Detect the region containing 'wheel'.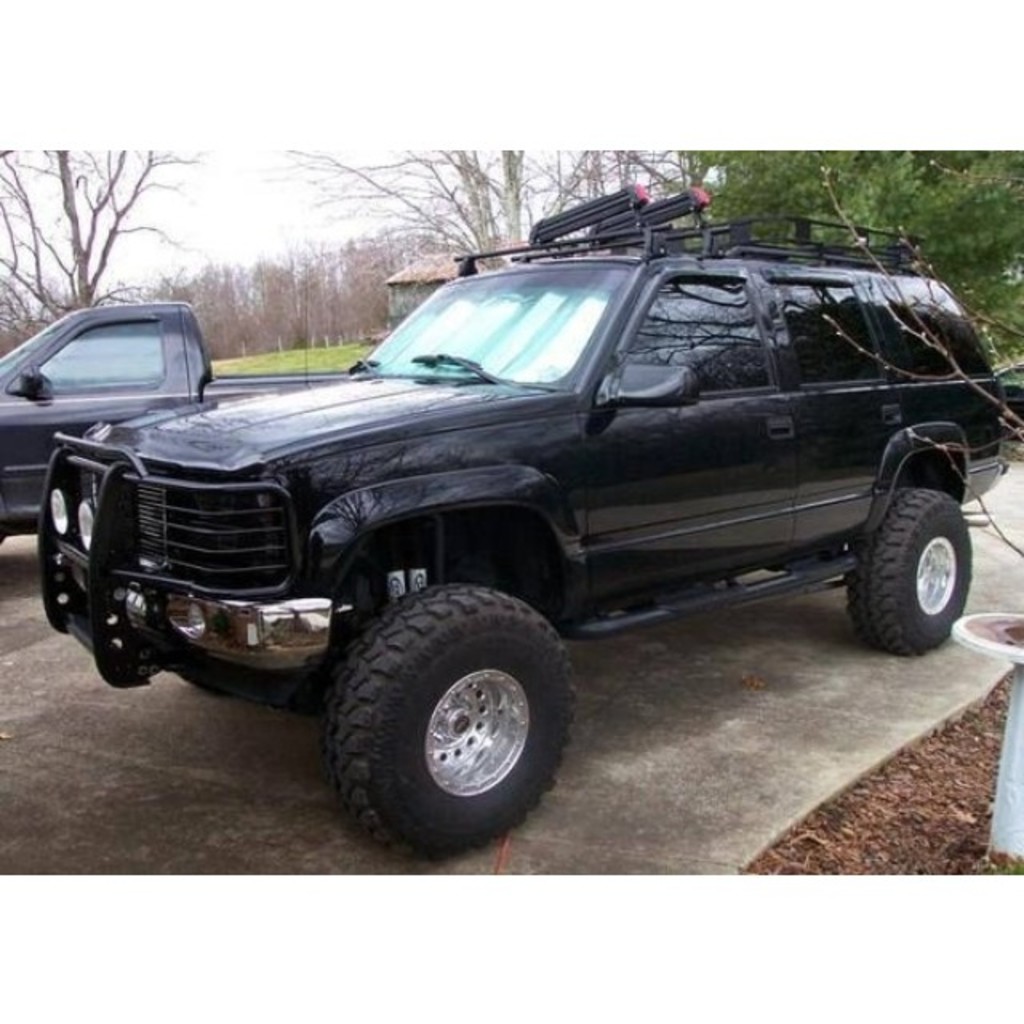
Rect(330, 584, 579, 867).
